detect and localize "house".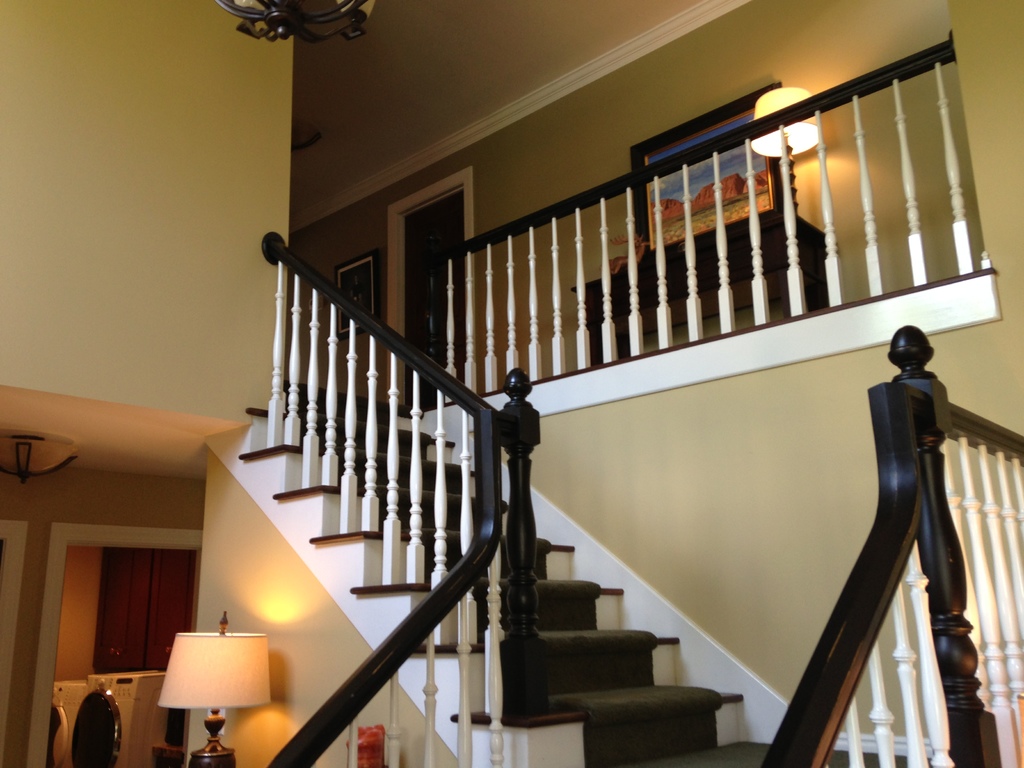
Localized at box=[7, 0, 1023, 767].
